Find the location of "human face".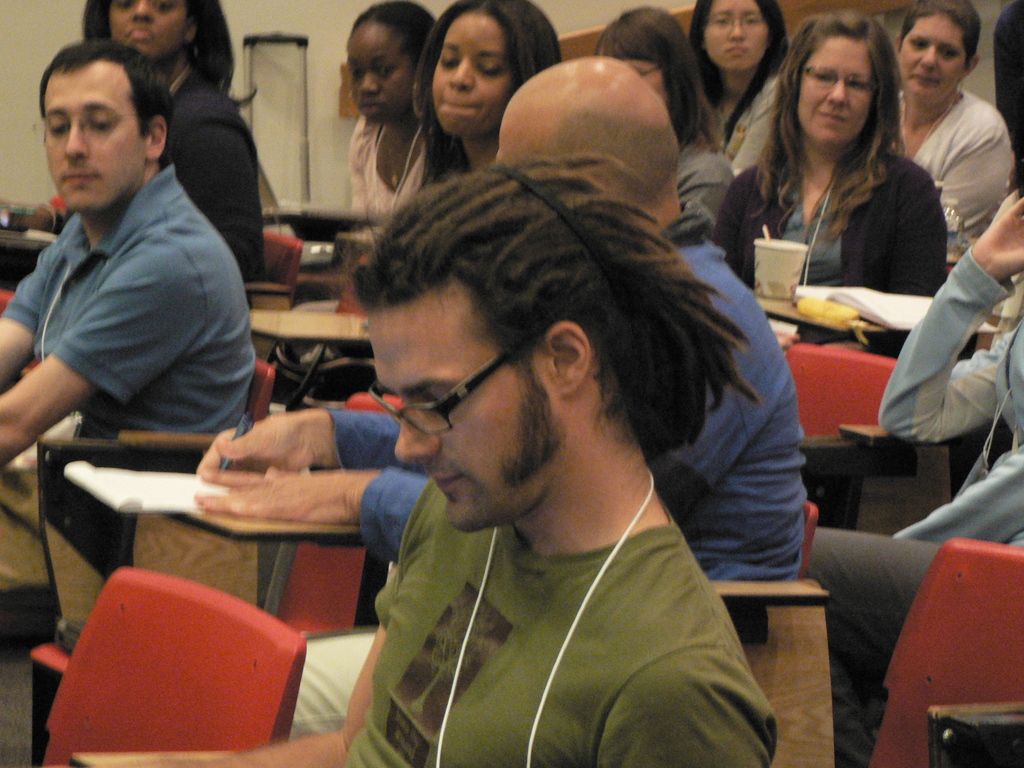
Location: rect(695, 0, 767, 72).
